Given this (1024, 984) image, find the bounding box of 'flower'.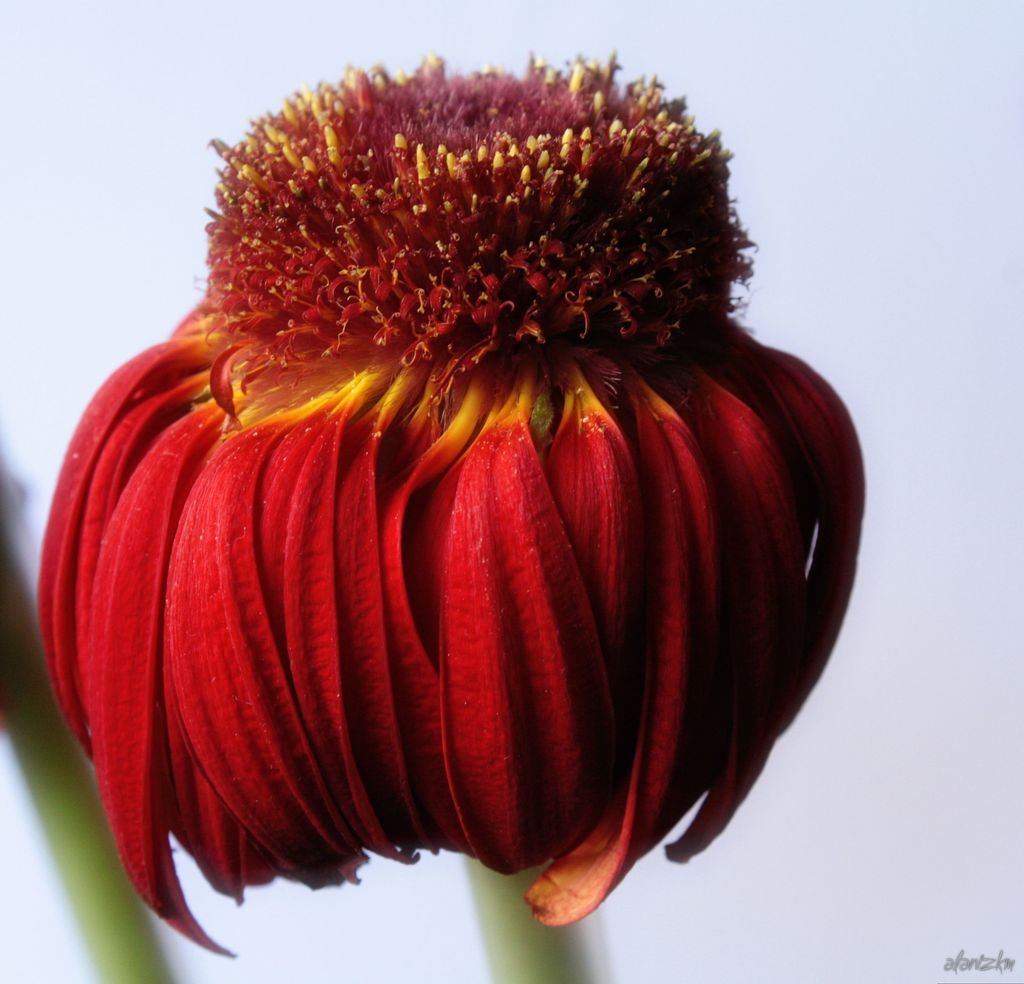
BBox(14, 85, 906, 925).
